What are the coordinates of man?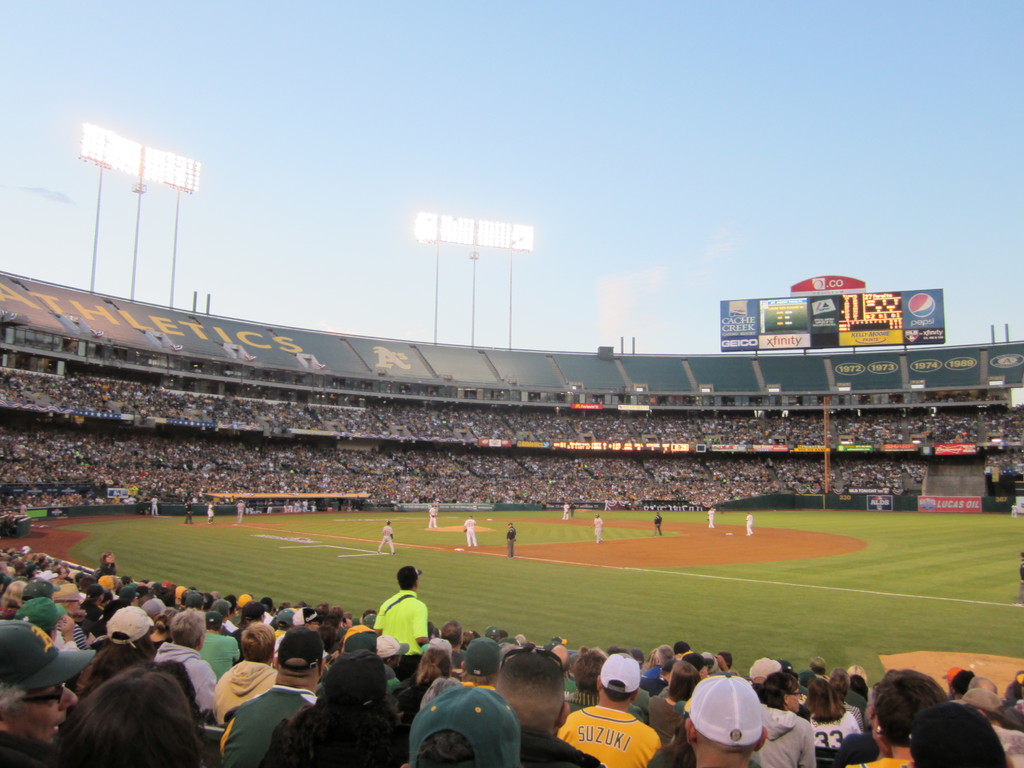
[563,502,569,520].
